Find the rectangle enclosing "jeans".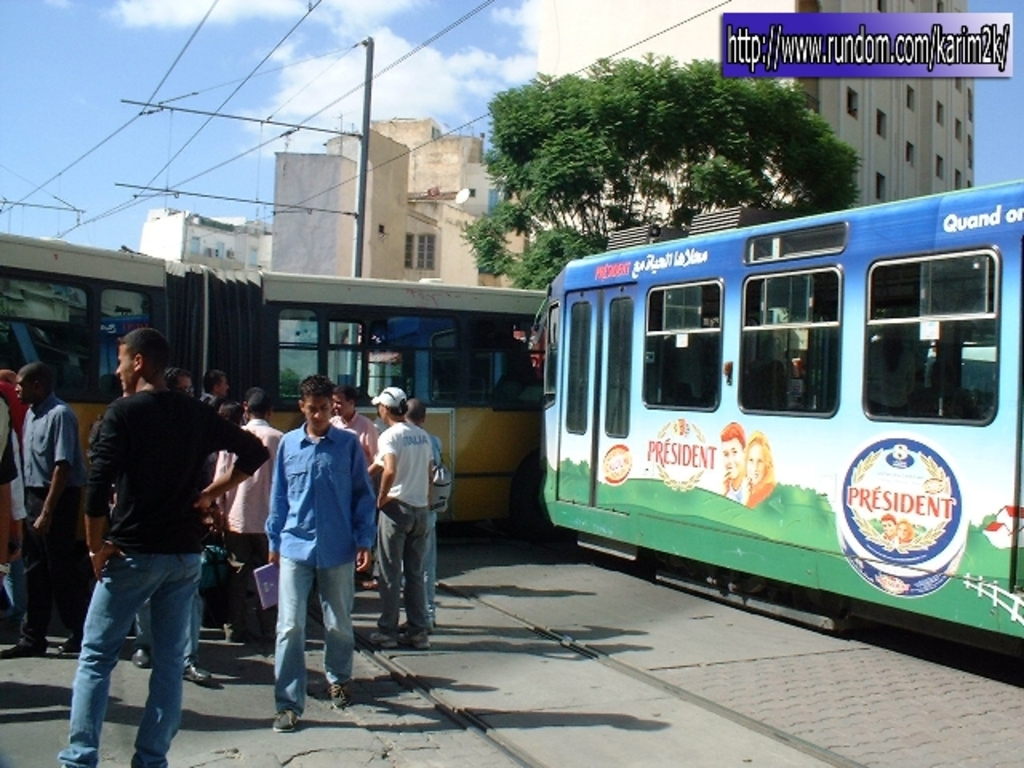
[left=61, top=547, right=206, bottom=767].
